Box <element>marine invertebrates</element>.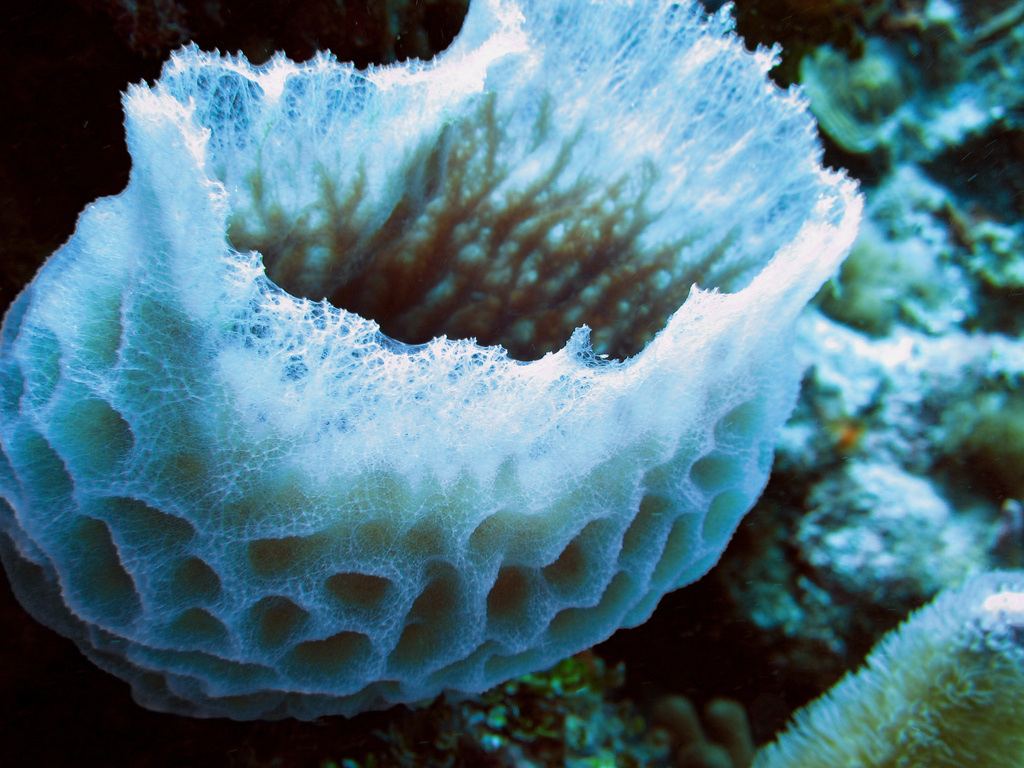
(left=812, top=166, right=1020, bottom=342).
